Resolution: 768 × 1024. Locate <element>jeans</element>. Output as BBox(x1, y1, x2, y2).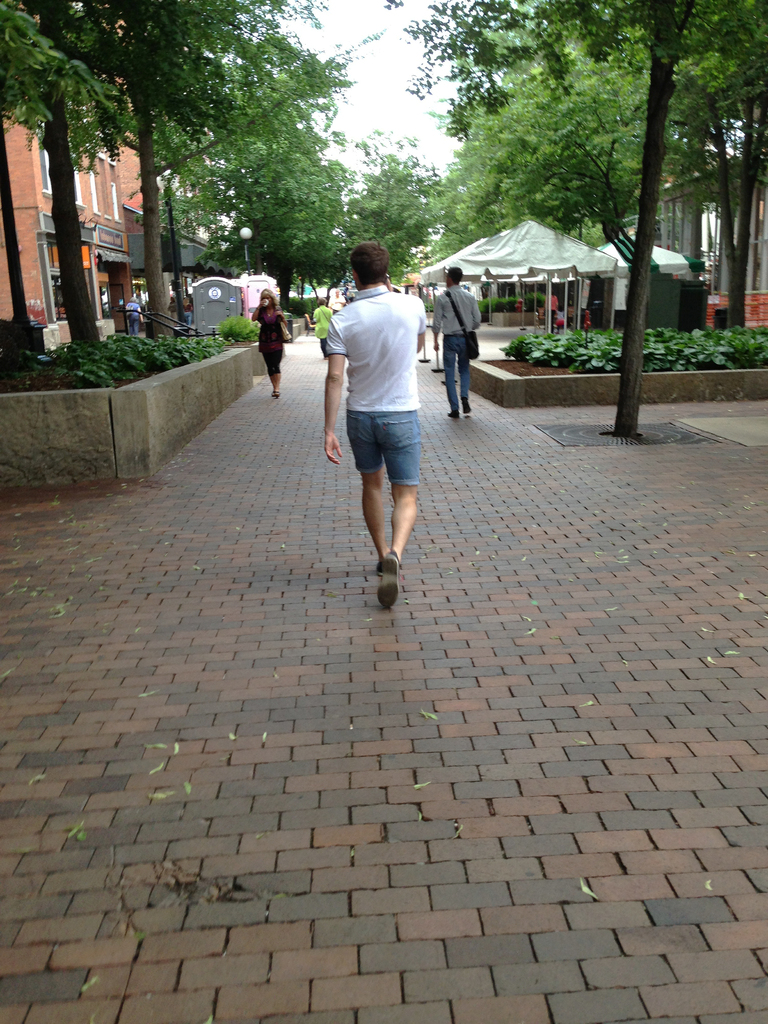
BBox(343, 406, 427, 488).
